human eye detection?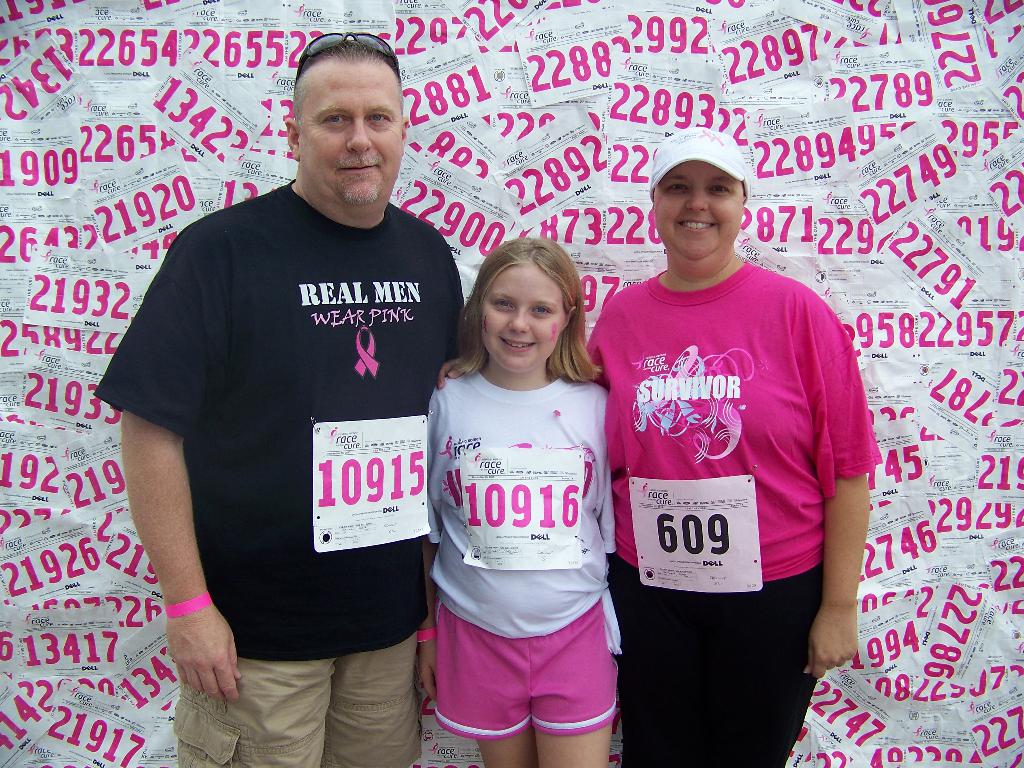
rect(319, 111, 348, 129)
